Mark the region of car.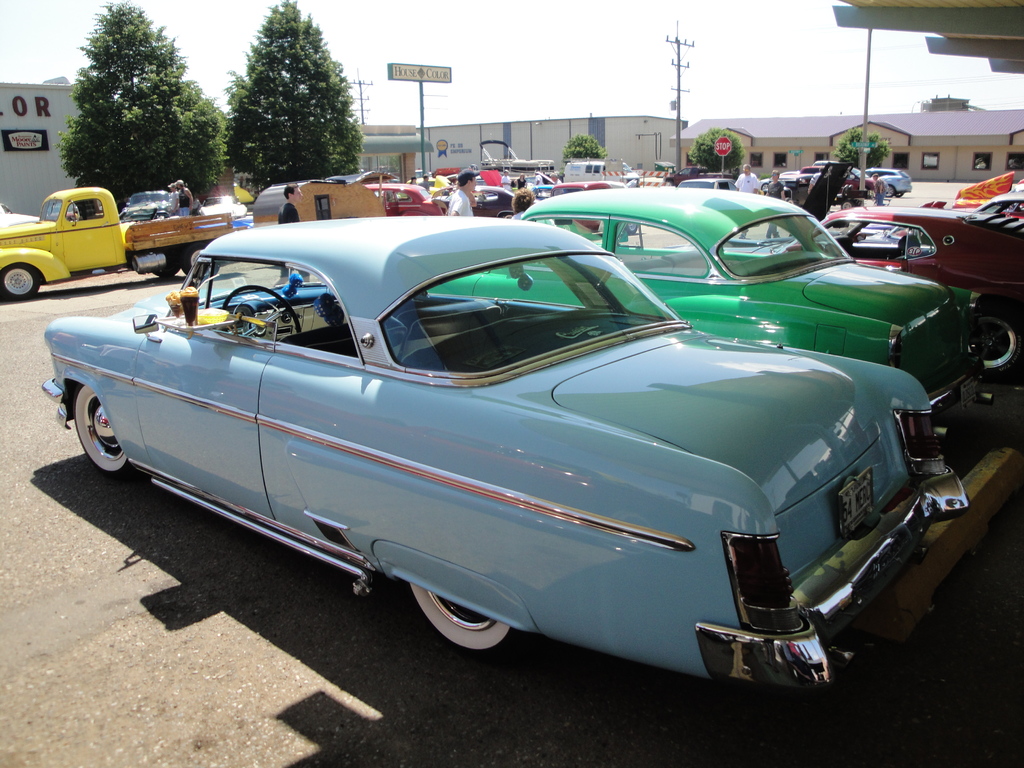
Region: region(41, 212, 982, 689).
